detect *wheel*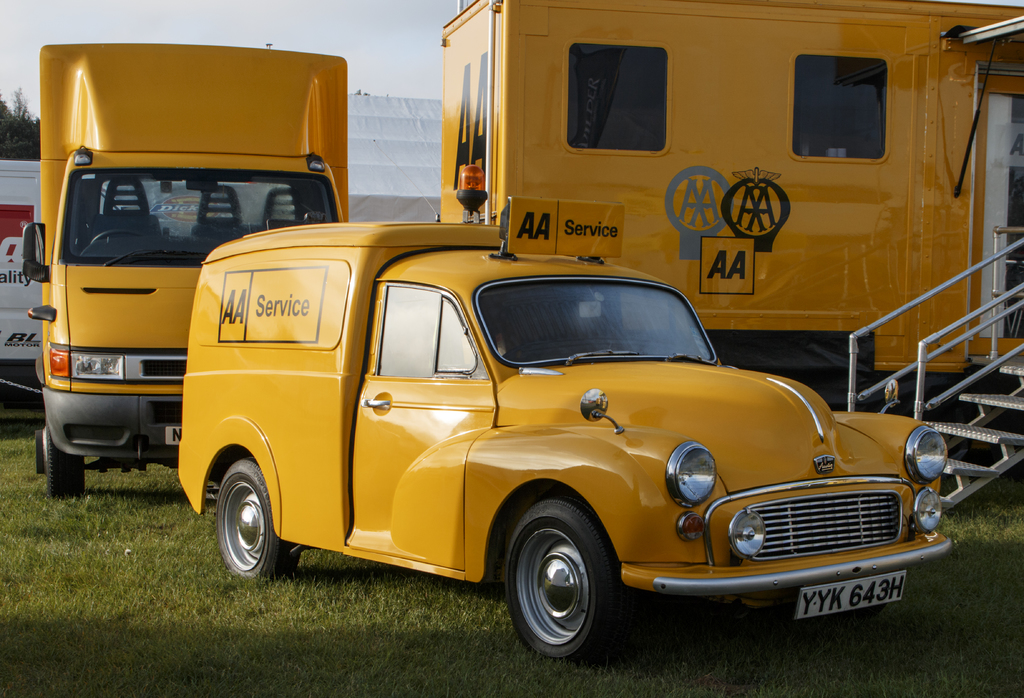
42, 418, 88, 497
